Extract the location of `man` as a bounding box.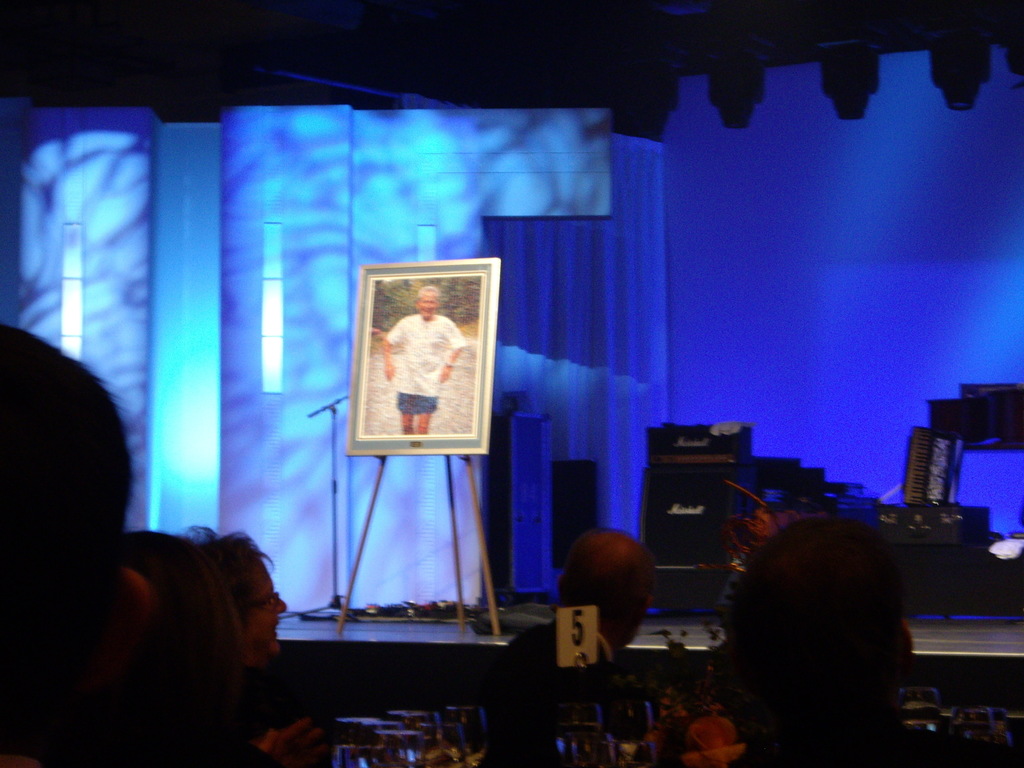
[382,282,463,442].
